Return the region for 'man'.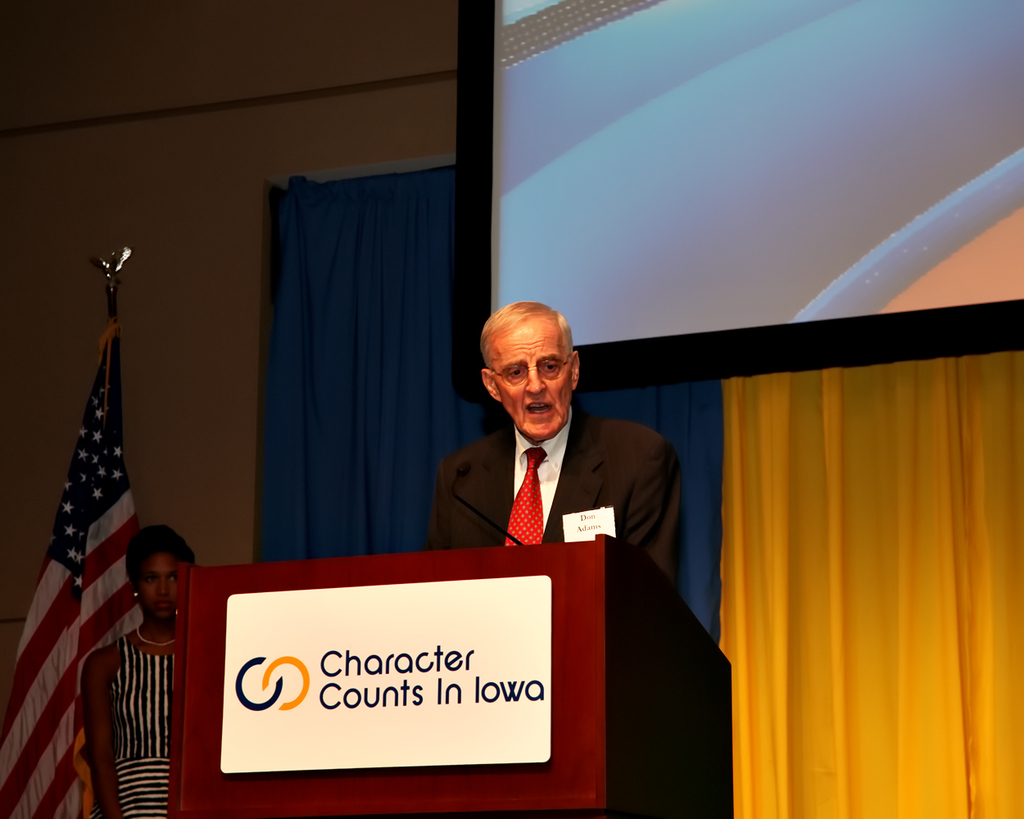
box(418, 318, 695, 601).
